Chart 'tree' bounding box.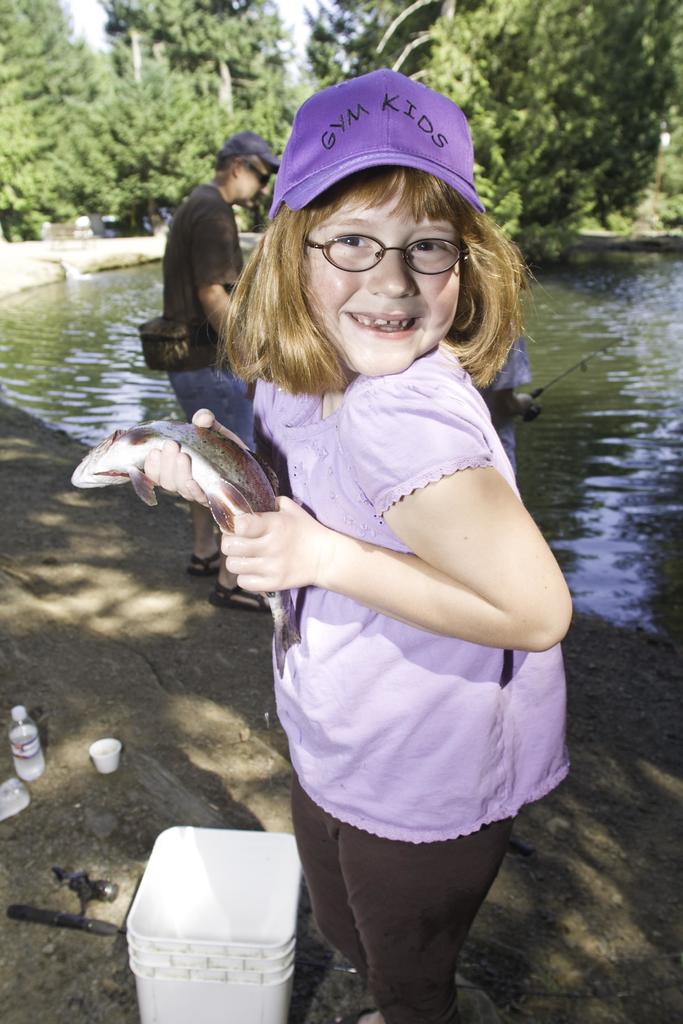
Charted: BBox(493, 1, 682, 210).
